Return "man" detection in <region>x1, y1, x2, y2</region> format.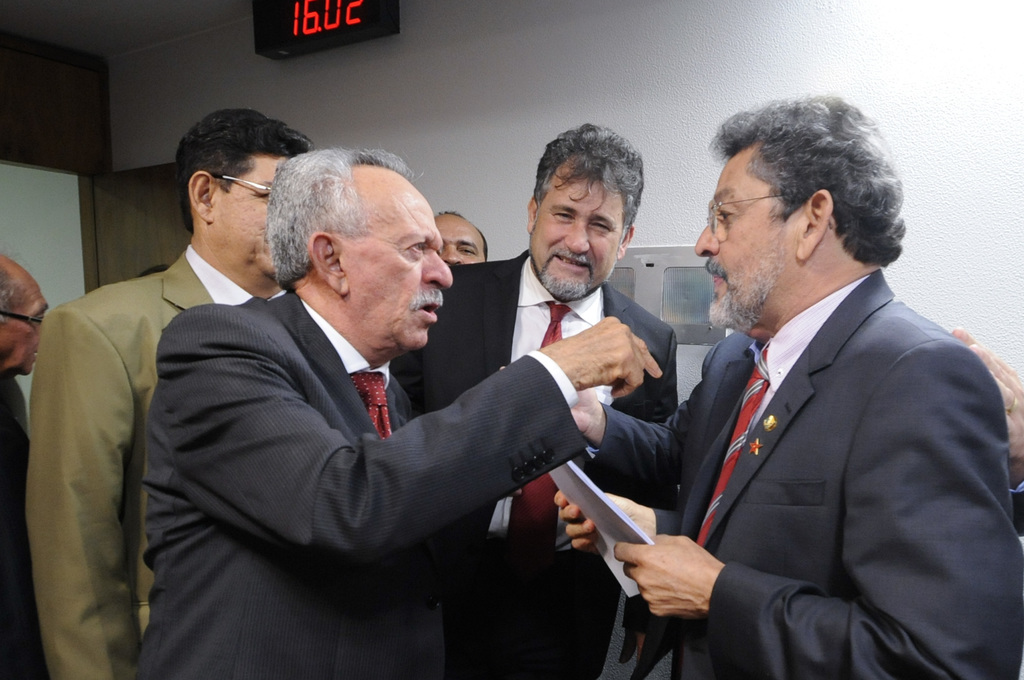
<region>431, 210, 489, 265</region>.
